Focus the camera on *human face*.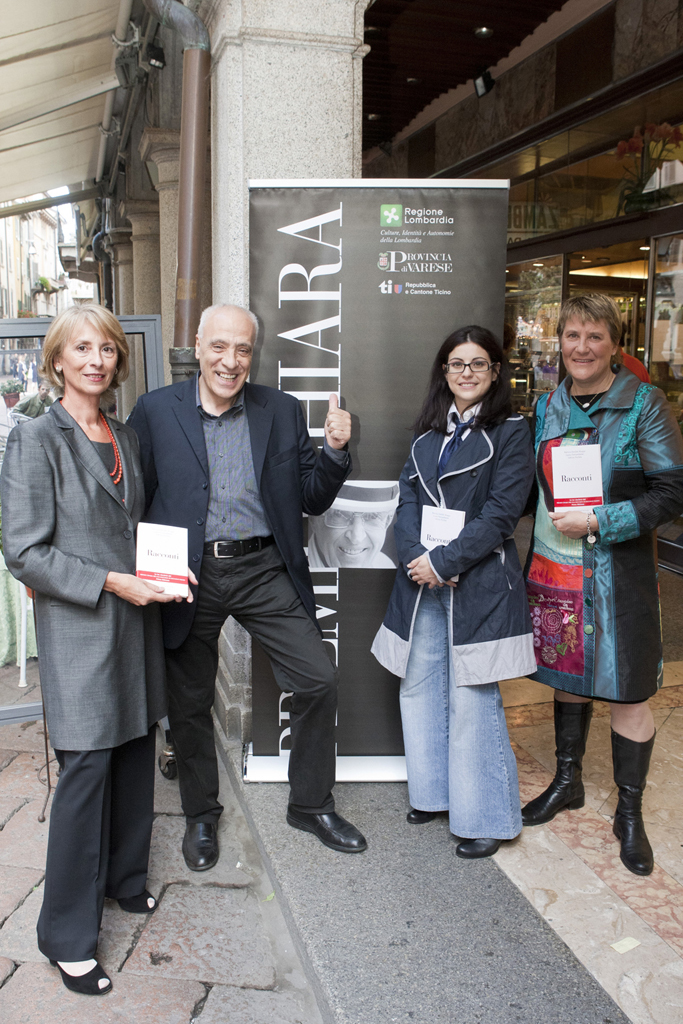
Focus region: {"x1": 63, "y1": 323, "x2": 119, "y2": 395}.
